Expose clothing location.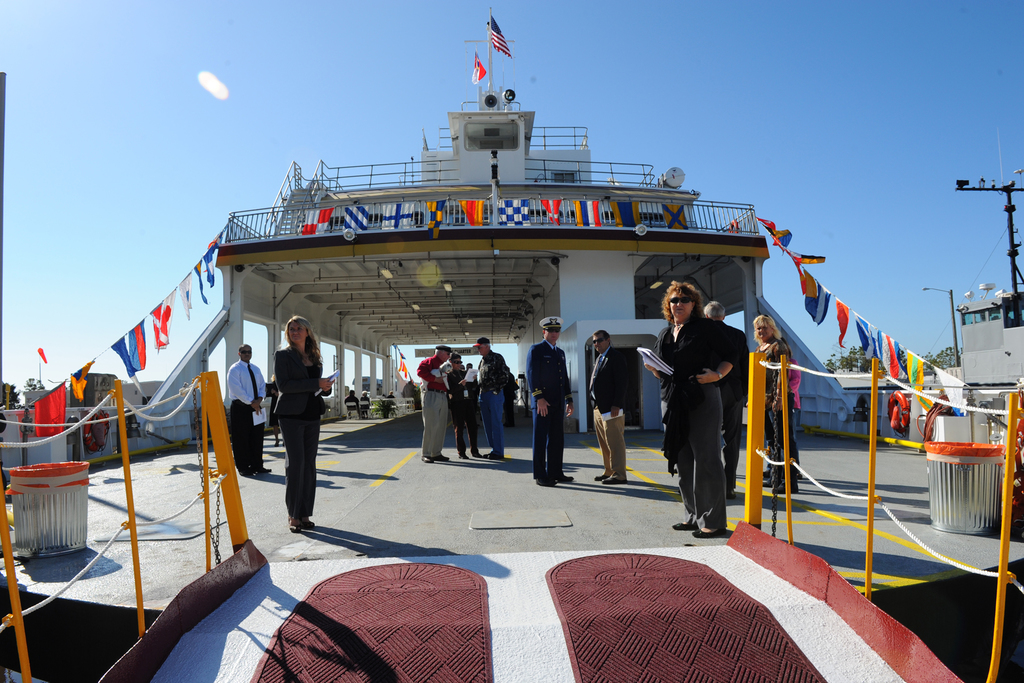
Exposed at bbox=[790, 367, 806, 461].
